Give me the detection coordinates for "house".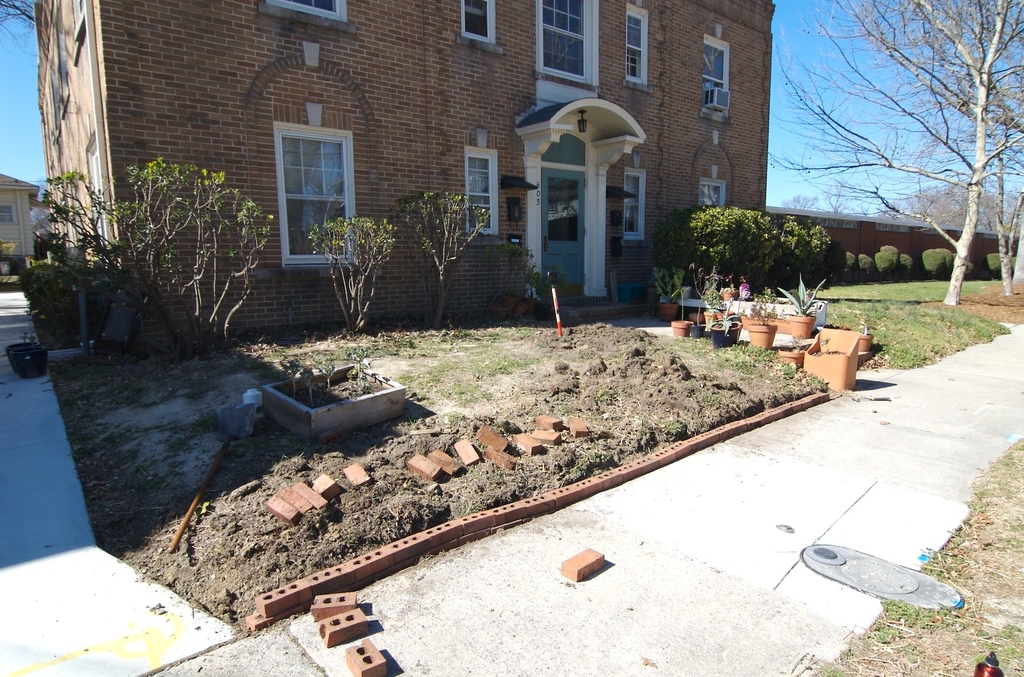
[left=35, top=0, right=782, bottom=347].
